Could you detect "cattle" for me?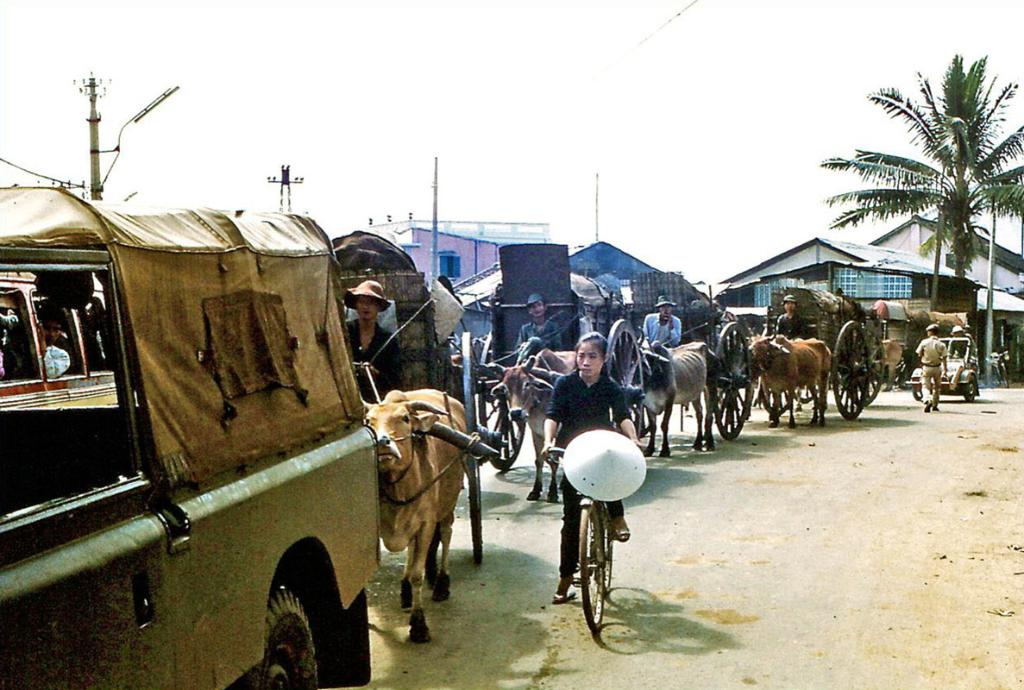
Detection result: region(877, 339, 903, 390).
